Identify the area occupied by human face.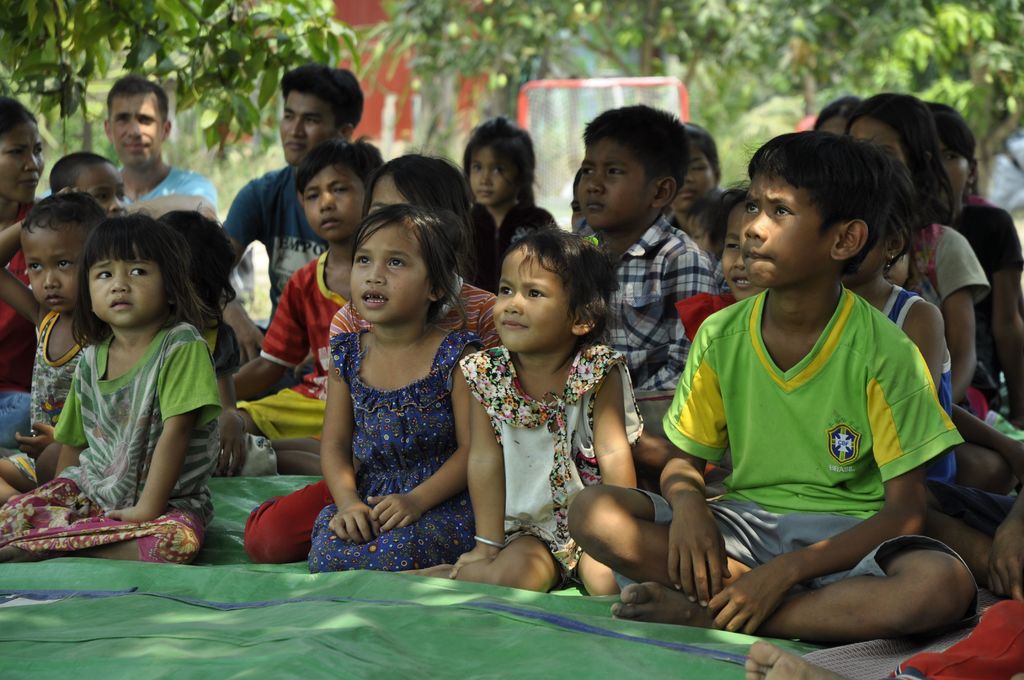
Area: 838 230 899 293.
